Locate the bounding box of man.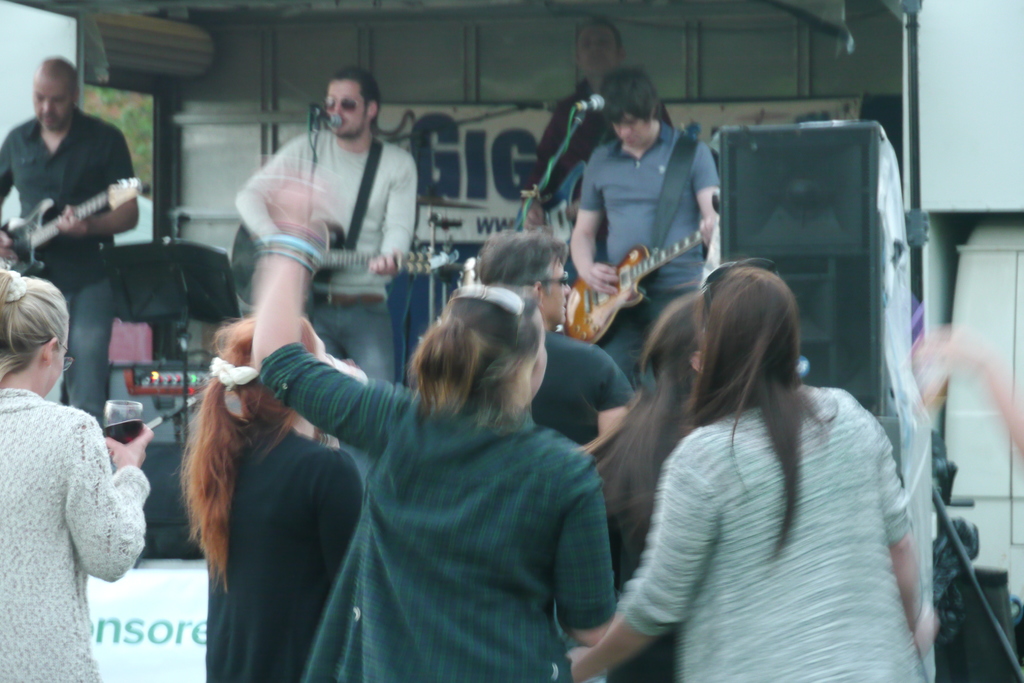
Bounding box: Rect(516, 17, 674, 226).
